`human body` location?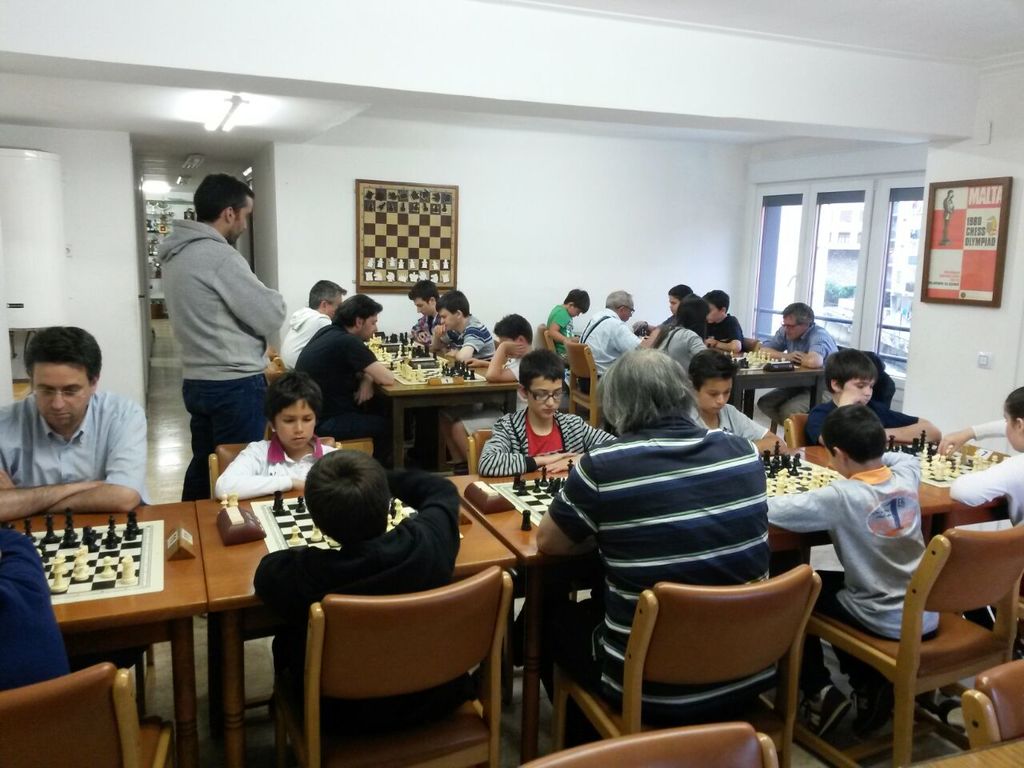
bbox=[578, 290, 659, 394]
